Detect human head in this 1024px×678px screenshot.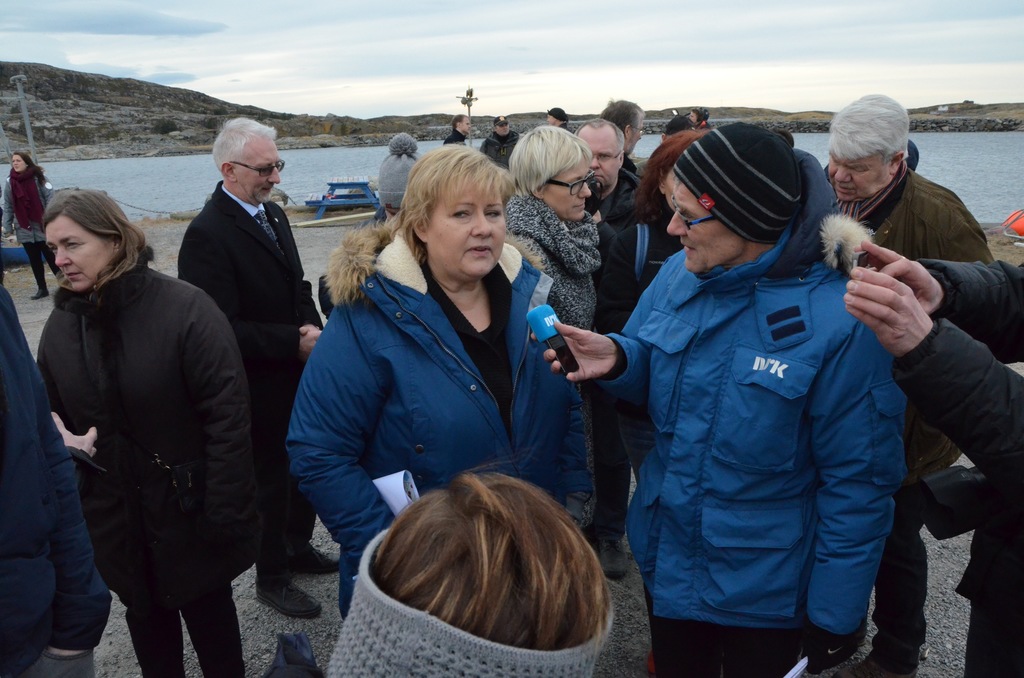
Detection: region(378, 152, 423, 220).
